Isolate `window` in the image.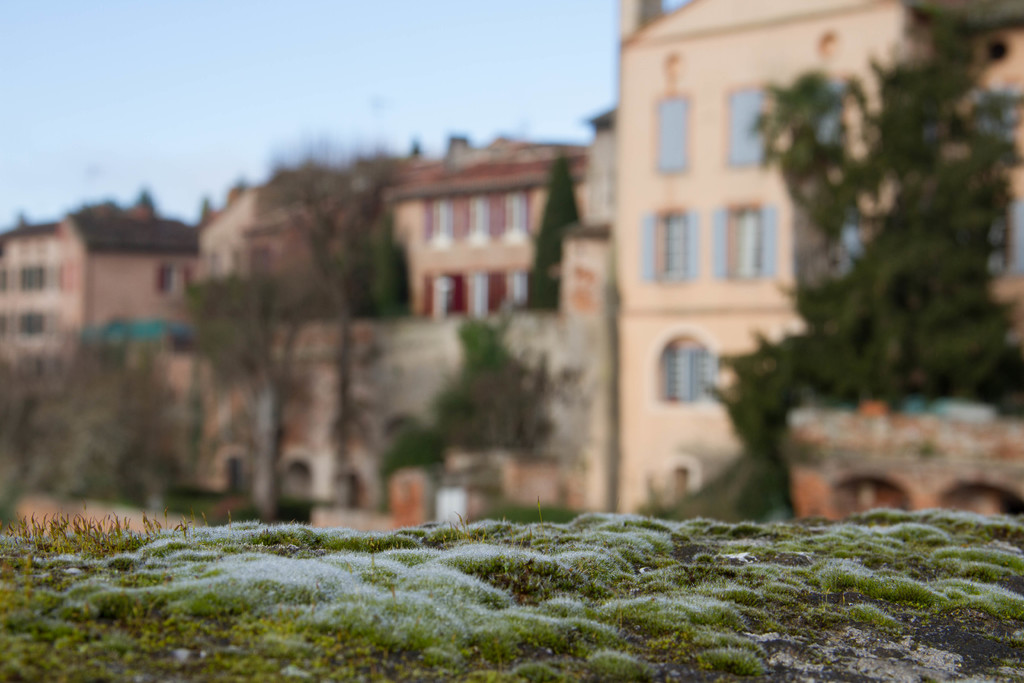
Isolated region: [left=17, top=312, right=42, bottom=336].
